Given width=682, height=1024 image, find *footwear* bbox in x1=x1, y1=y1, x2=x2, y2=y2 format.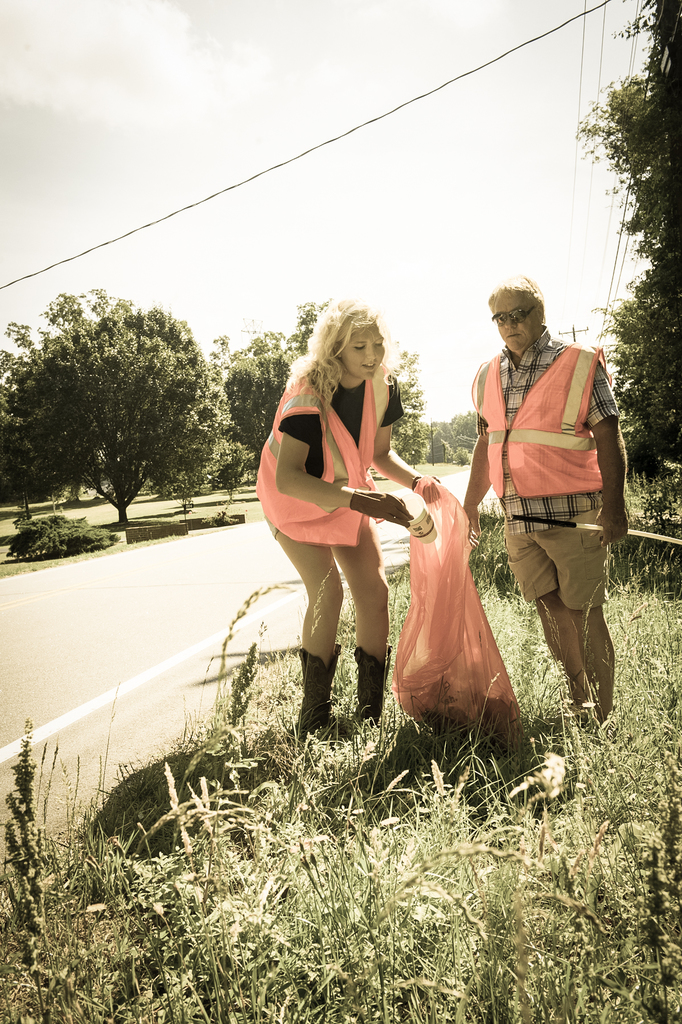
x1=296, y1=615, x2=349, y2=740.
